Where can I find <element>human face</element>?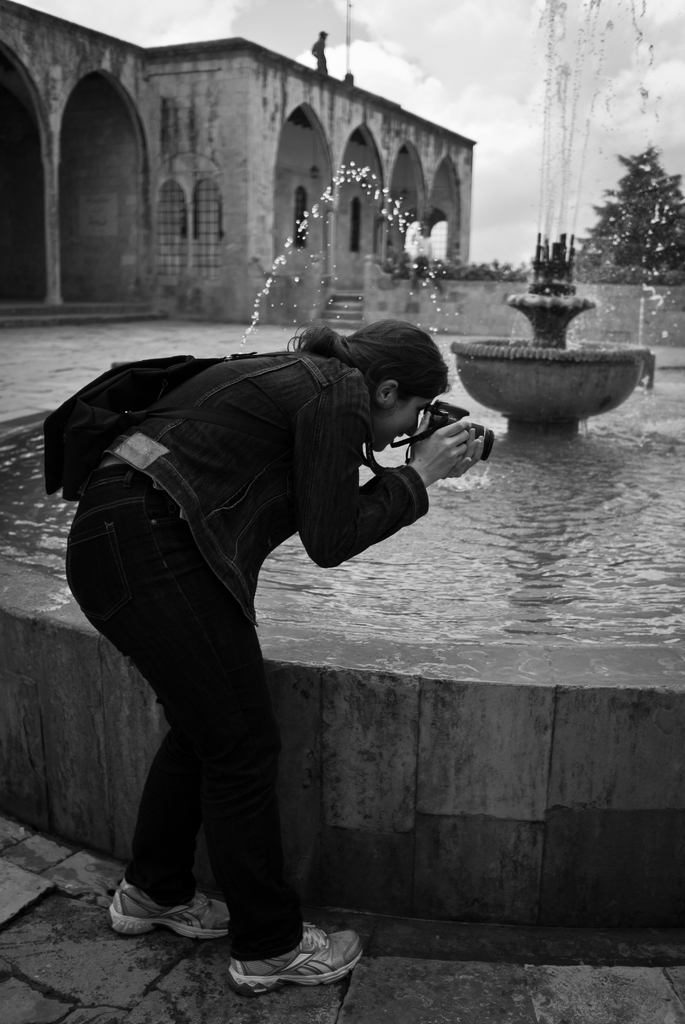
You can find it at x1=368, y1=391, x2=433, y2=452.
